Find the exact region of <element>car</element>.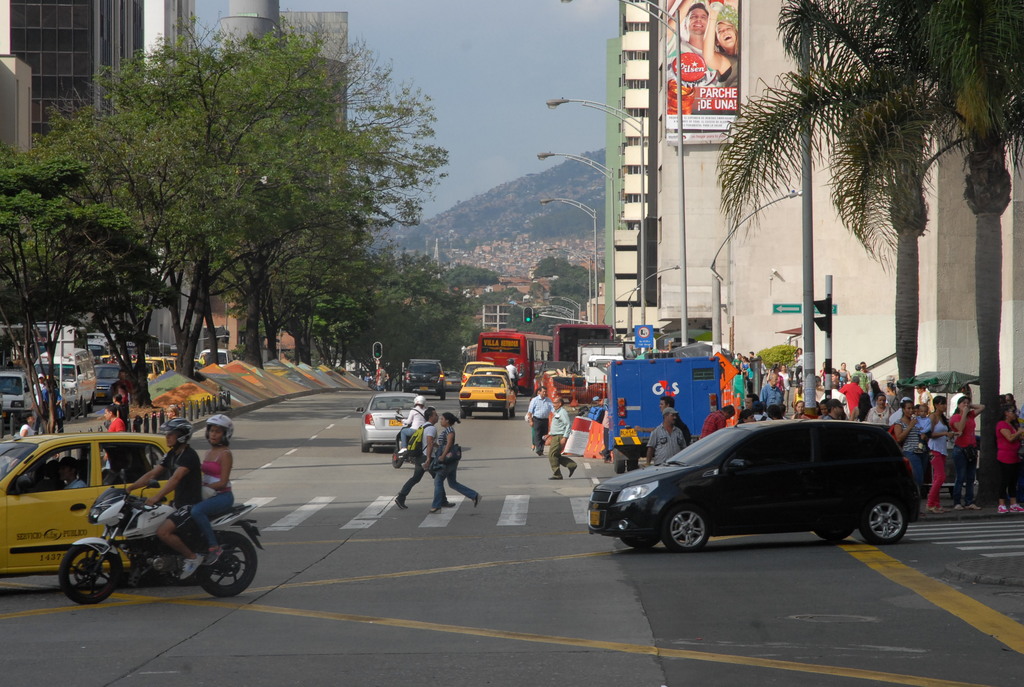
Exact region: select_region(88, 361, 125, 411).
